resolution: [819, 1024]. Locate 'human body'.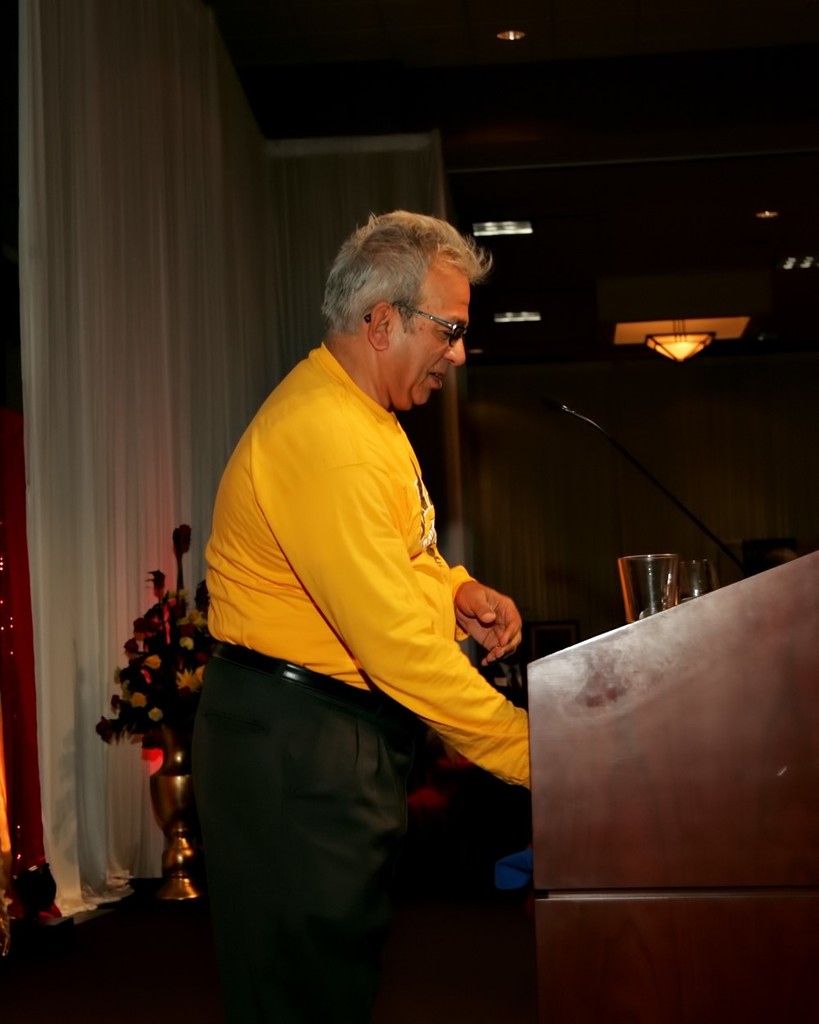
(210,205,543,995).
